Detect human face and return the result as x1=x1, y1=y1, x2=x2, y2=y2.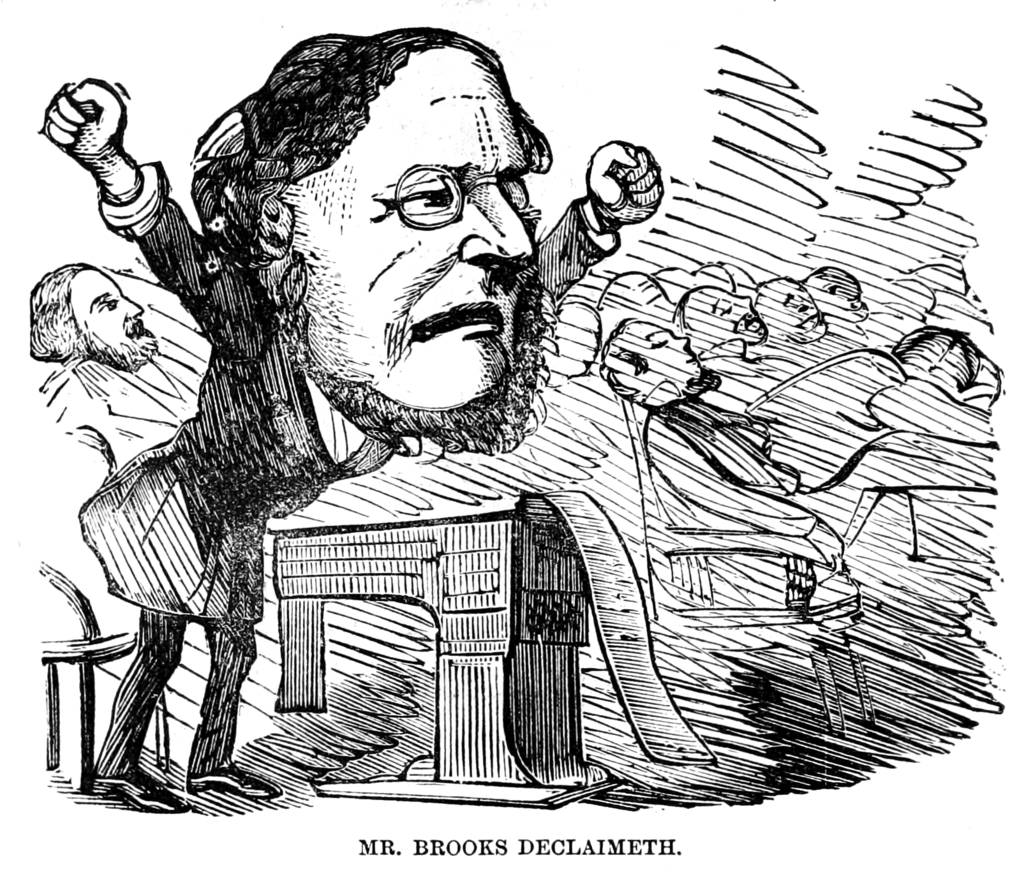
x1=69, y1=261, x2=157, y2=369.
